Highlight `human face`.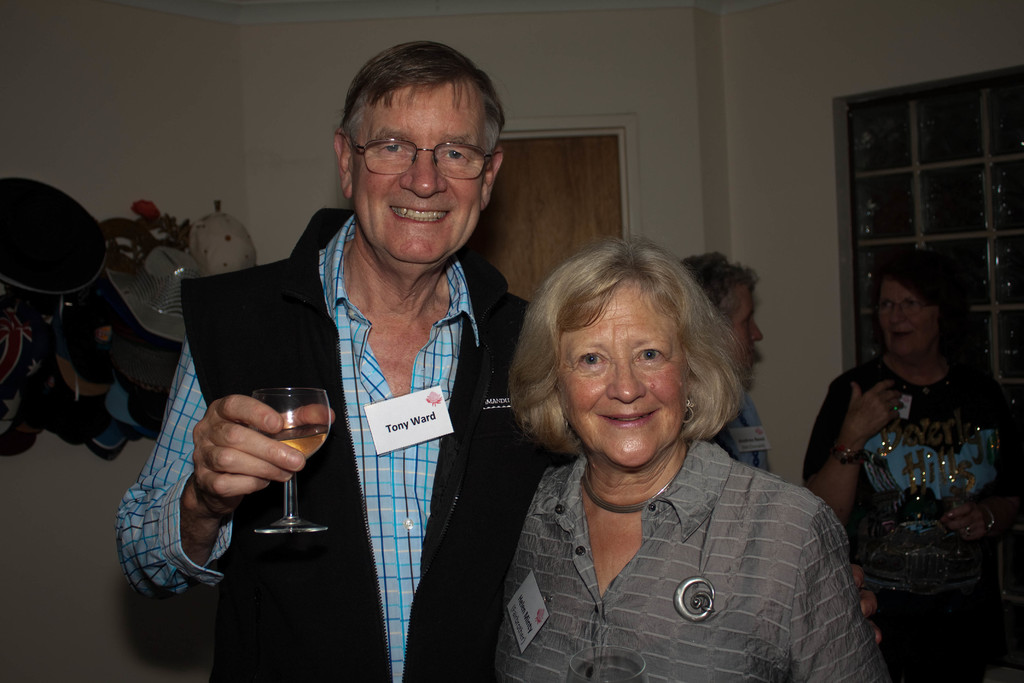
Highlighted region: Rect(729, 287, 771, 372).
